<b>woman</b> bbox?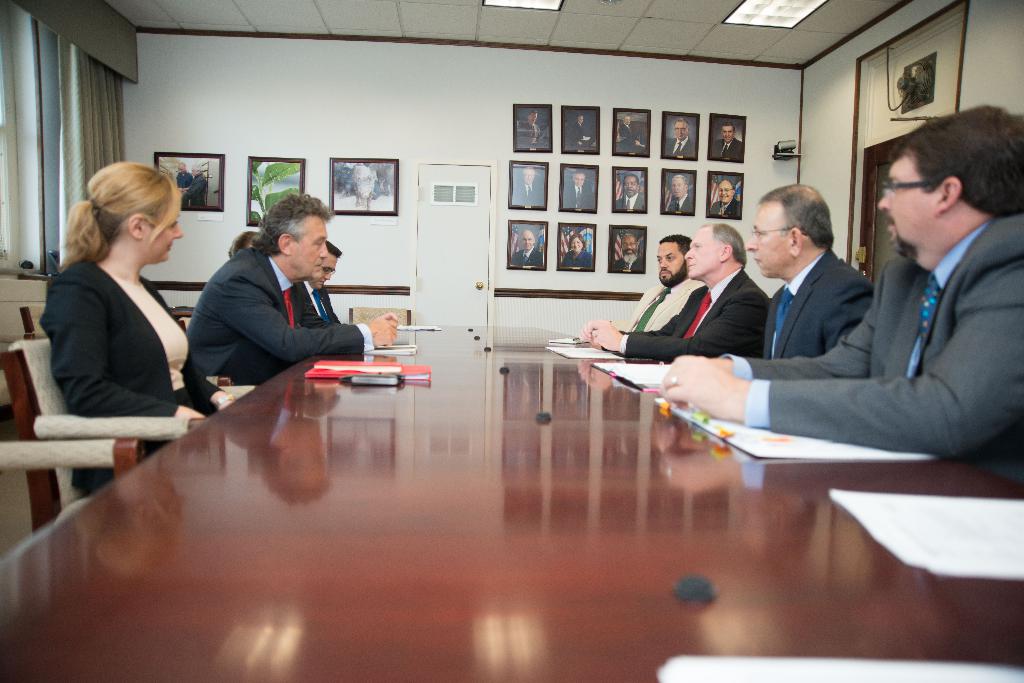
(35, 143, 207, 453)
